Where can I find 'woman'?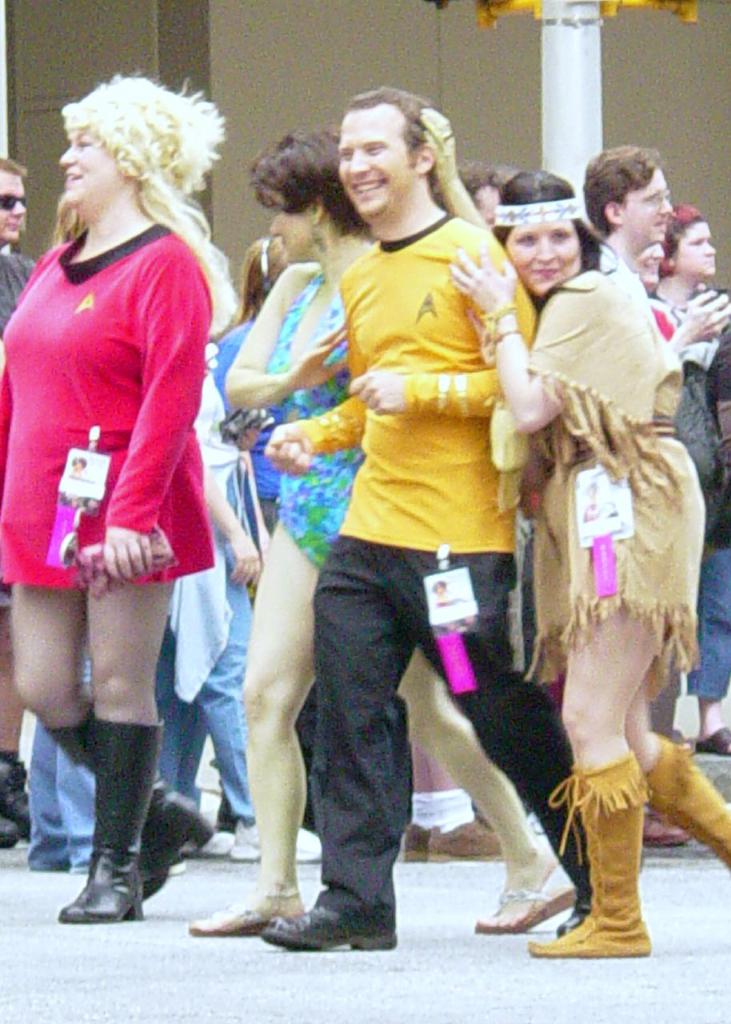
You can find it at box=[234, 237, 325, 837].
